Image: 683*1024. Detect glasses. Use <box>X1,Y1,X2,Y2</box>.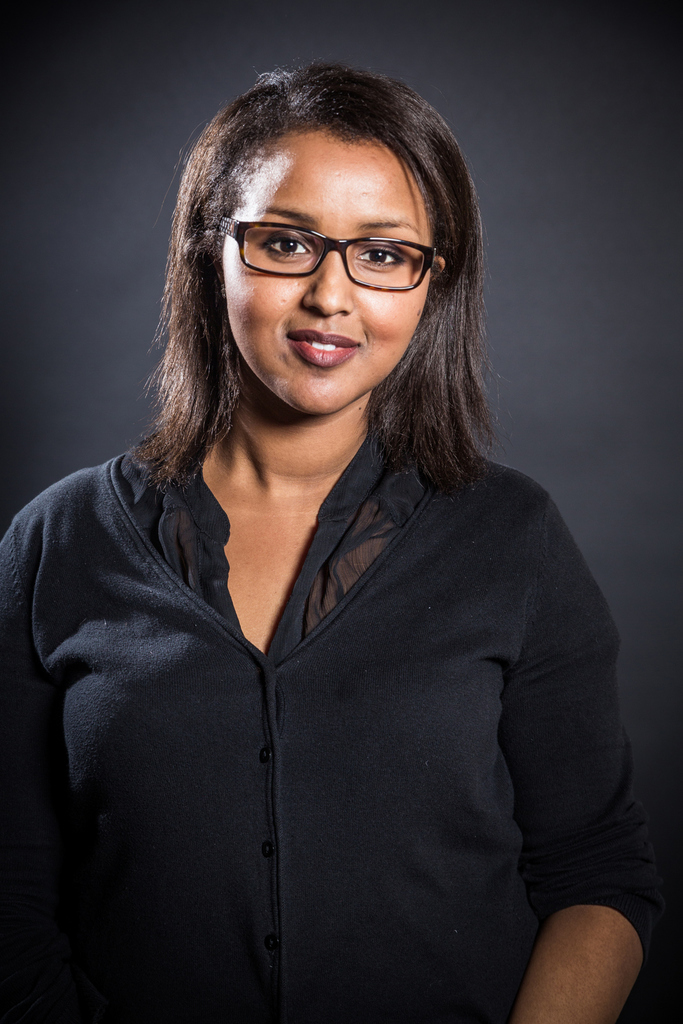
<box>217,208,453,279</box>.
